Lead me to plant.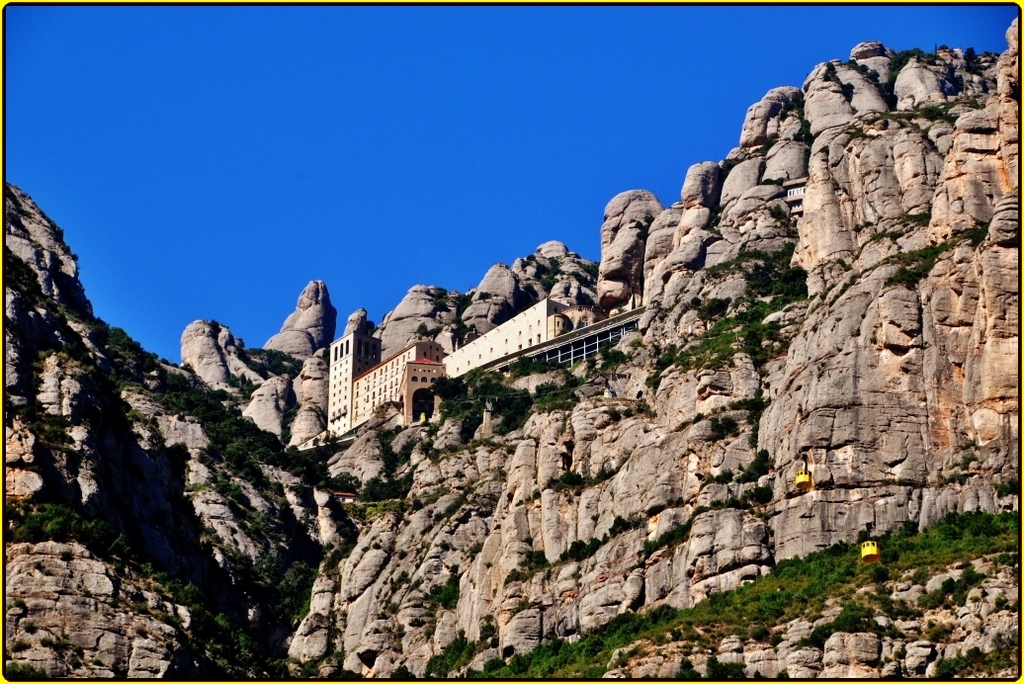
Lead to (left=380, top=427, right=422, bottom=477).
